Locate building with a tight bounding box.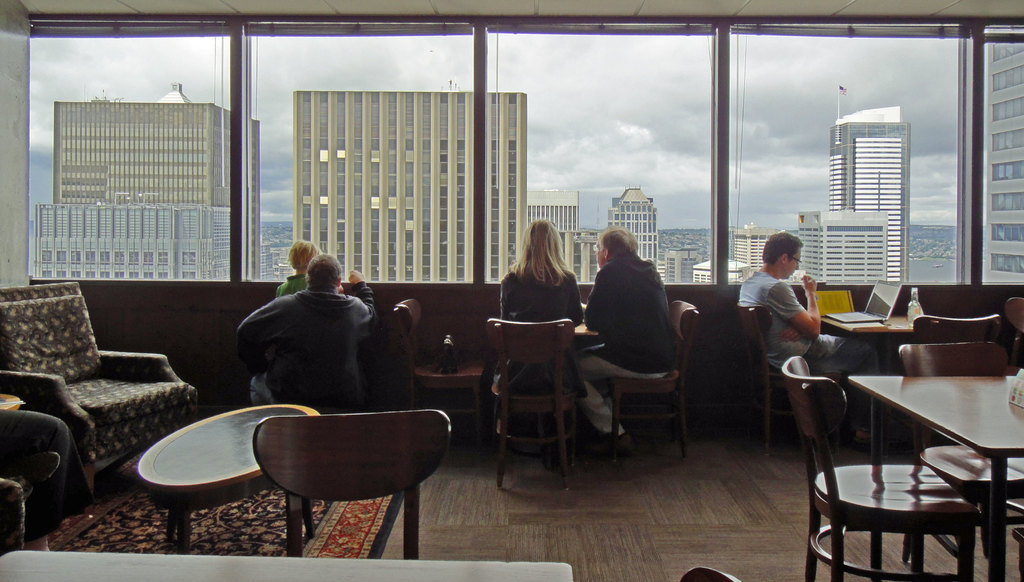
pyautogui.locateOnScreen(985, 42, 1023, 284).
